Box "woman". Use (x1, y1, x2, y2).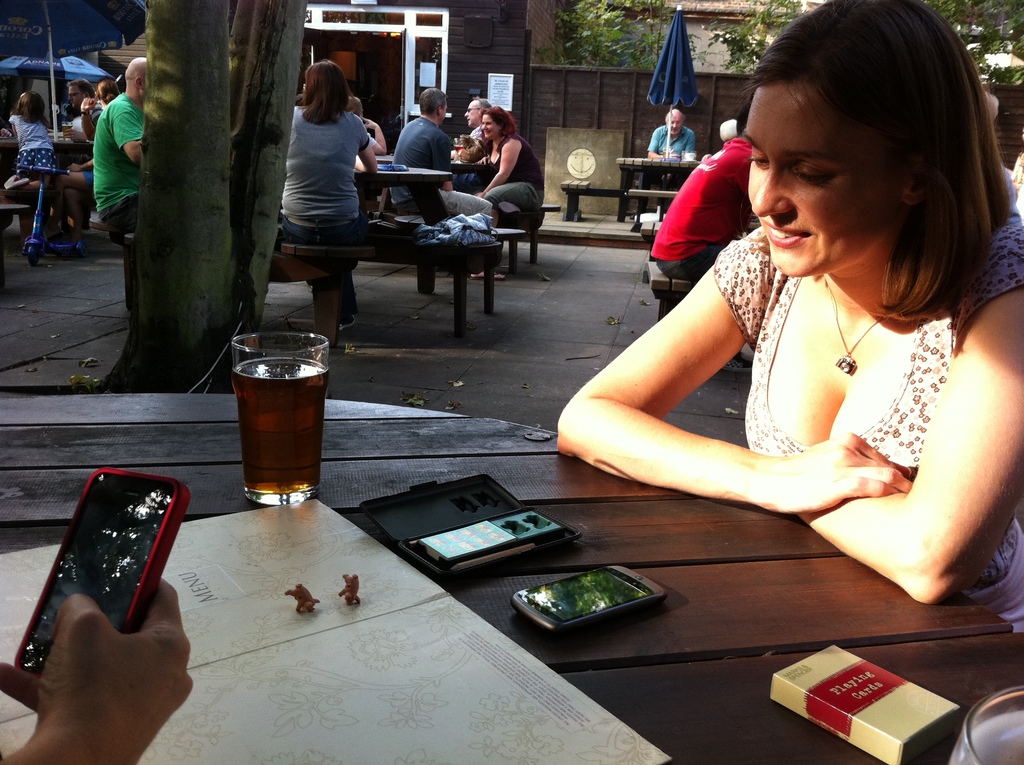
(547, 27, 1005, 599).
